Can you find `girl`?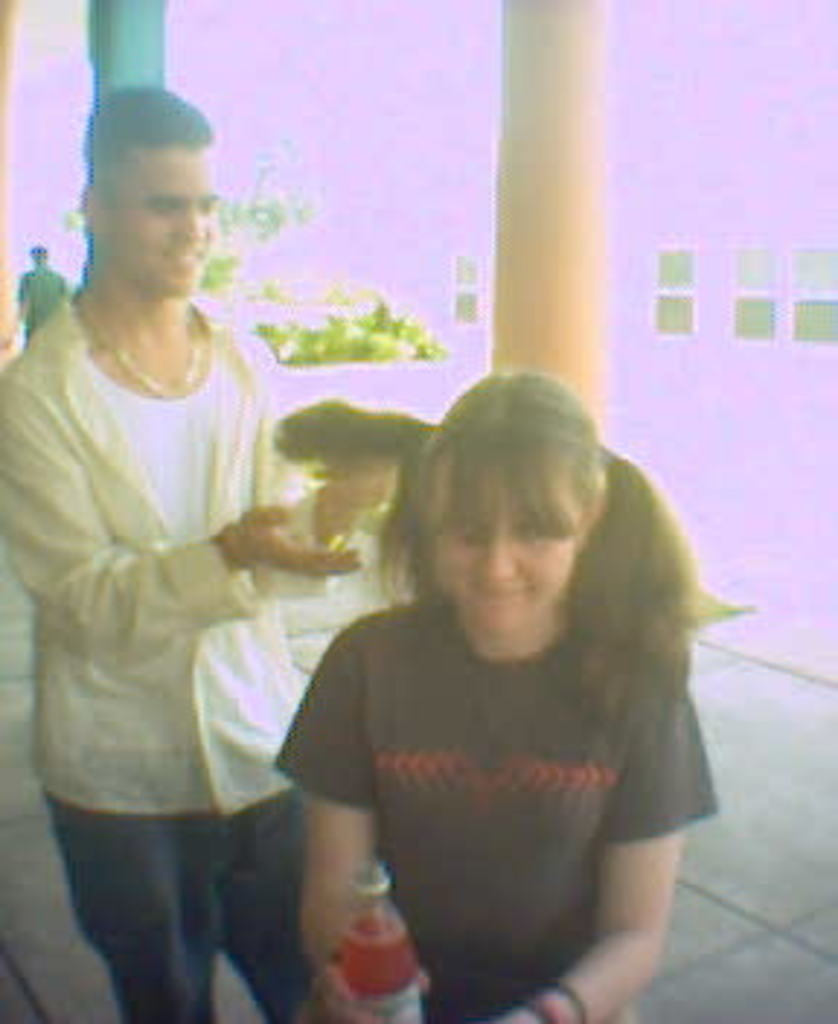
Yes, bounding box: x1=262, y1=364, x2=730, y2=1021.
